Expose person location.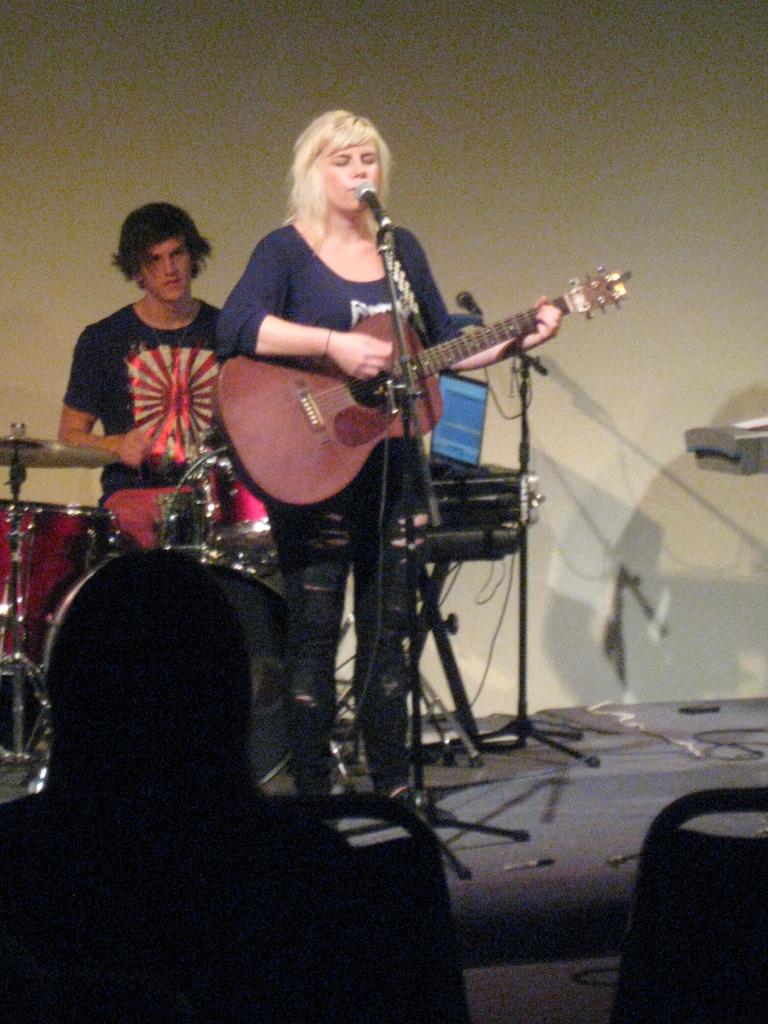
Exposed at <region>56, 199, 242, 548</region>.
